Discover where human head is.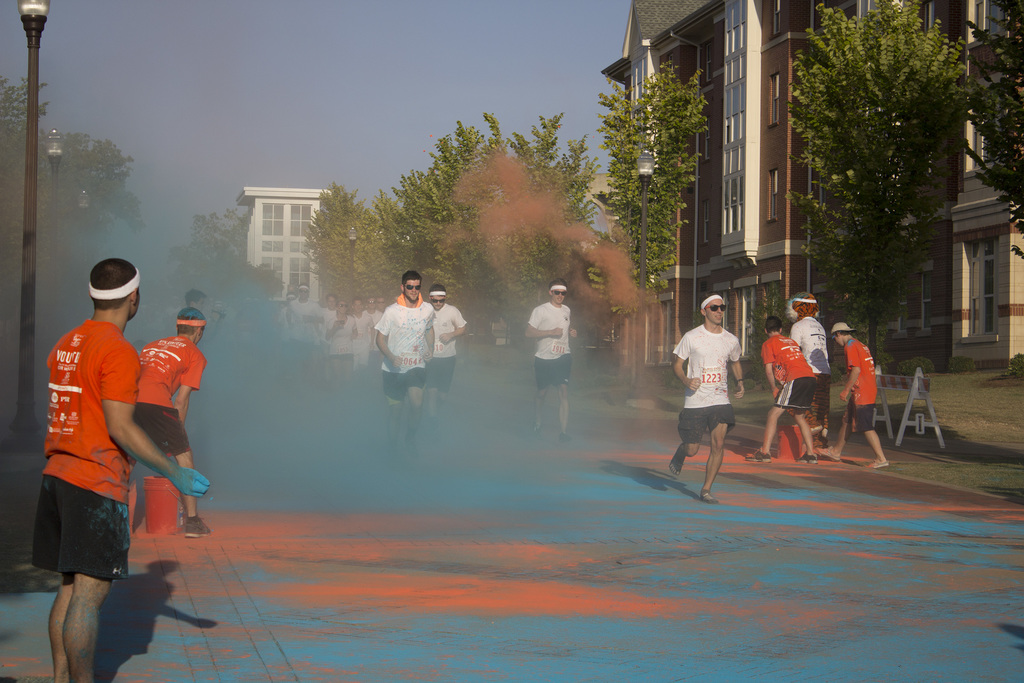
Discovered at [701, 286, 726, 324].
